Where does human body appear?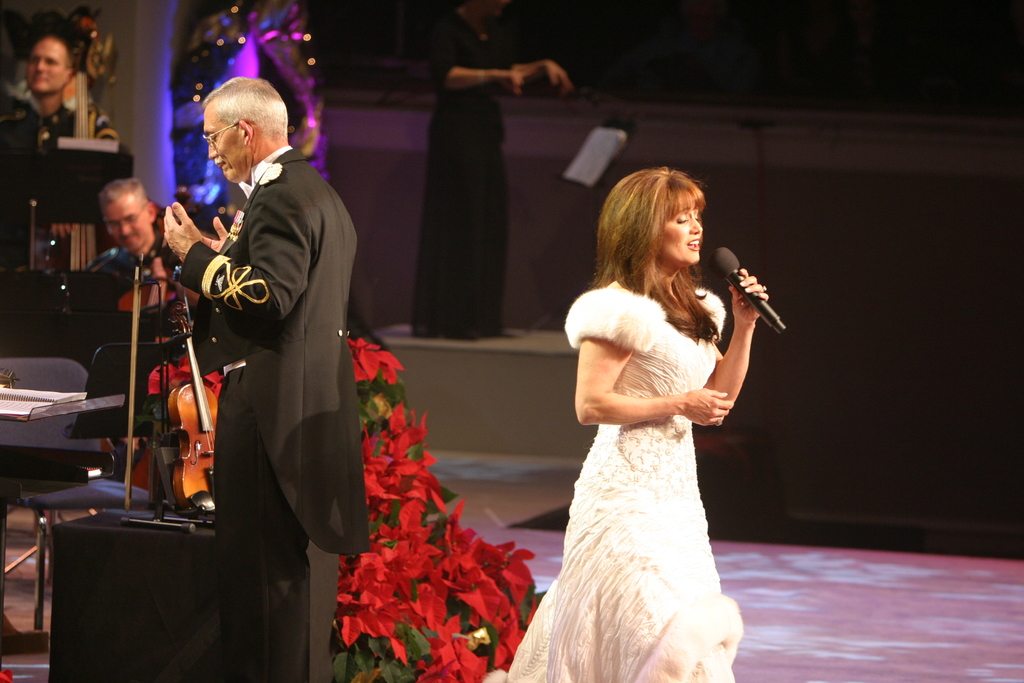
Appears at region(156, 79, 364, 682).
